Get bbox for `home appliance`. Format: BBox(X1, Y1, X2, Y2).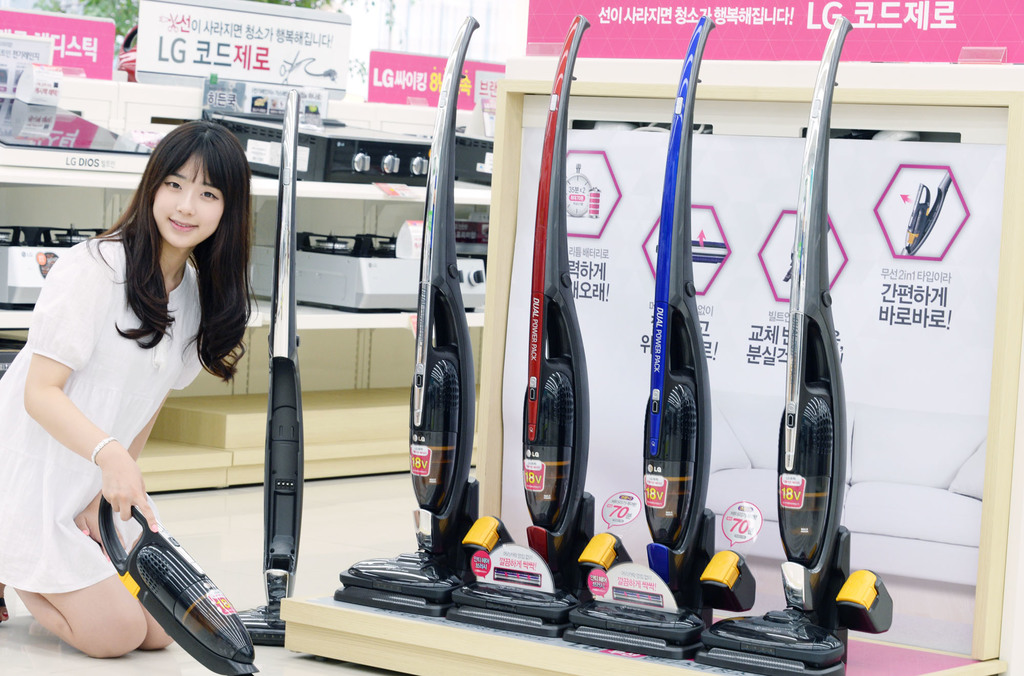
BBox(696, 18, 893, 675).
